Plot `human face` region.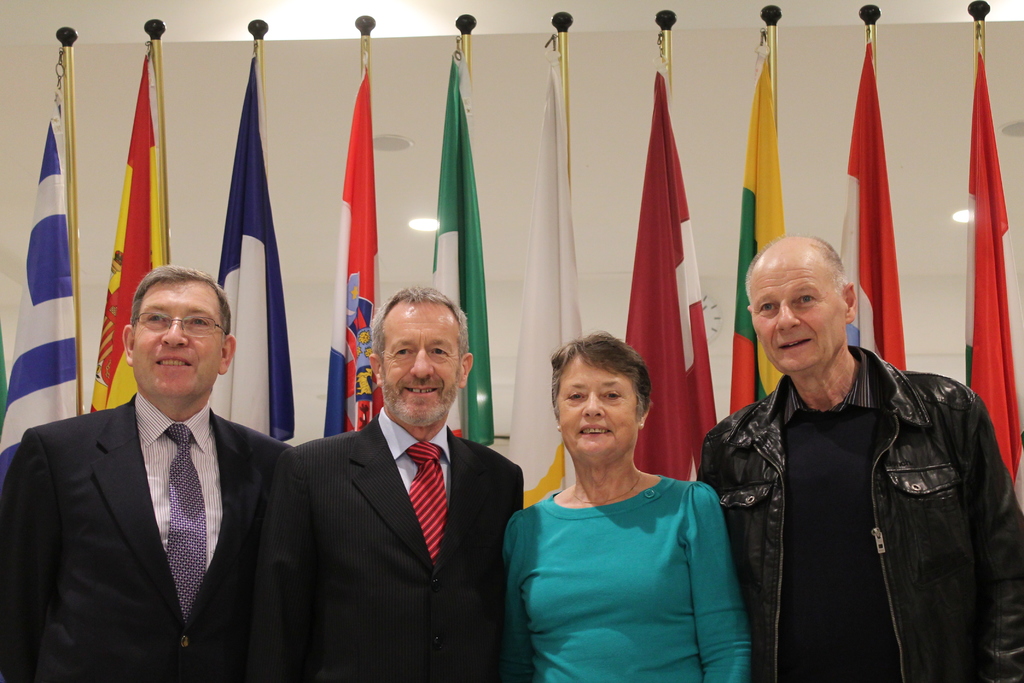
Plotted at pyautogui.locateOnScreen(132, 277, 222, 400).
